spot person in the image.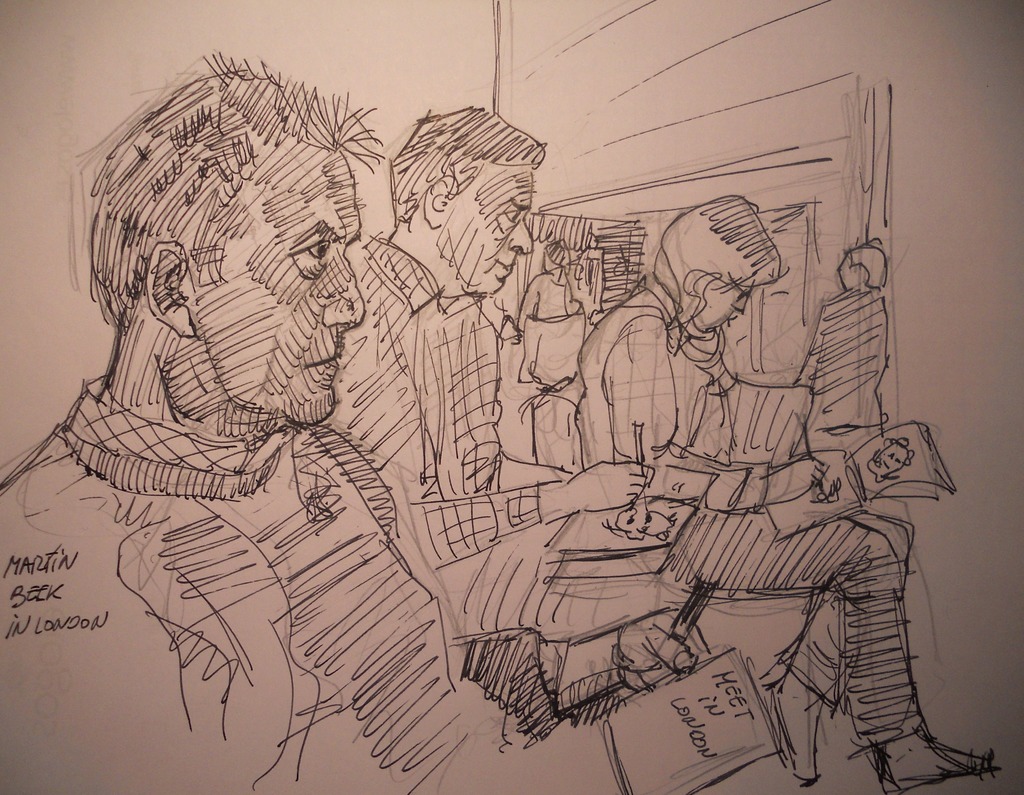
person found at BBox(0, 47, 787, 794).
